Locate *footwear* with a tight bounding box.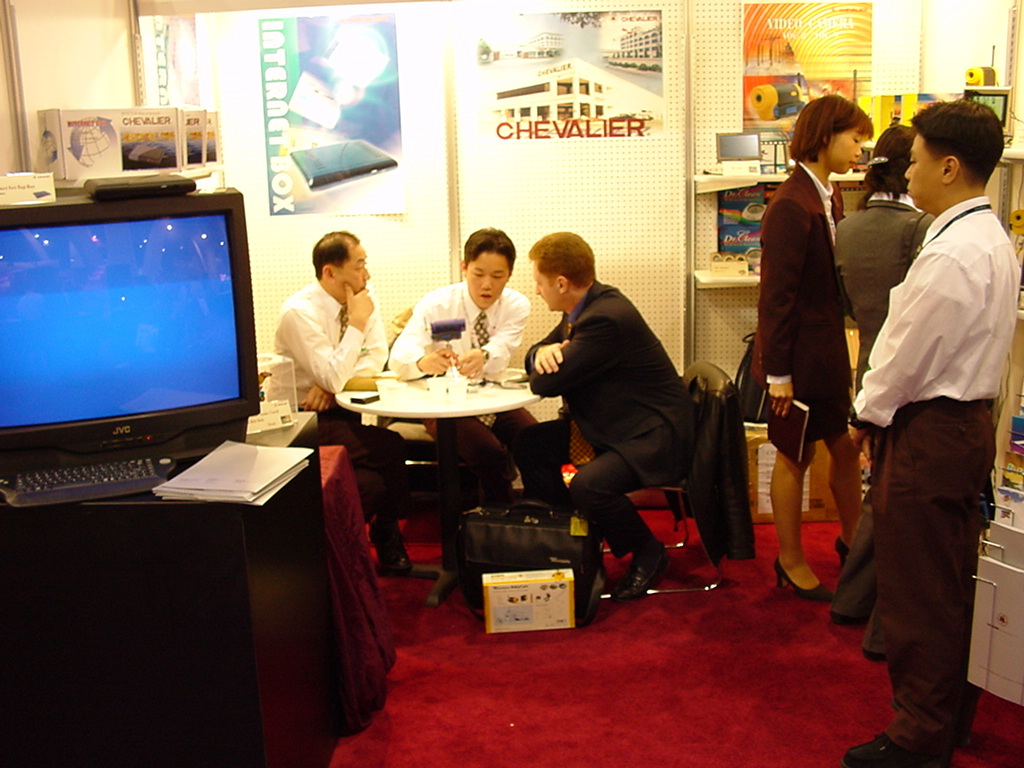
box(827, 610, 869, 627).
